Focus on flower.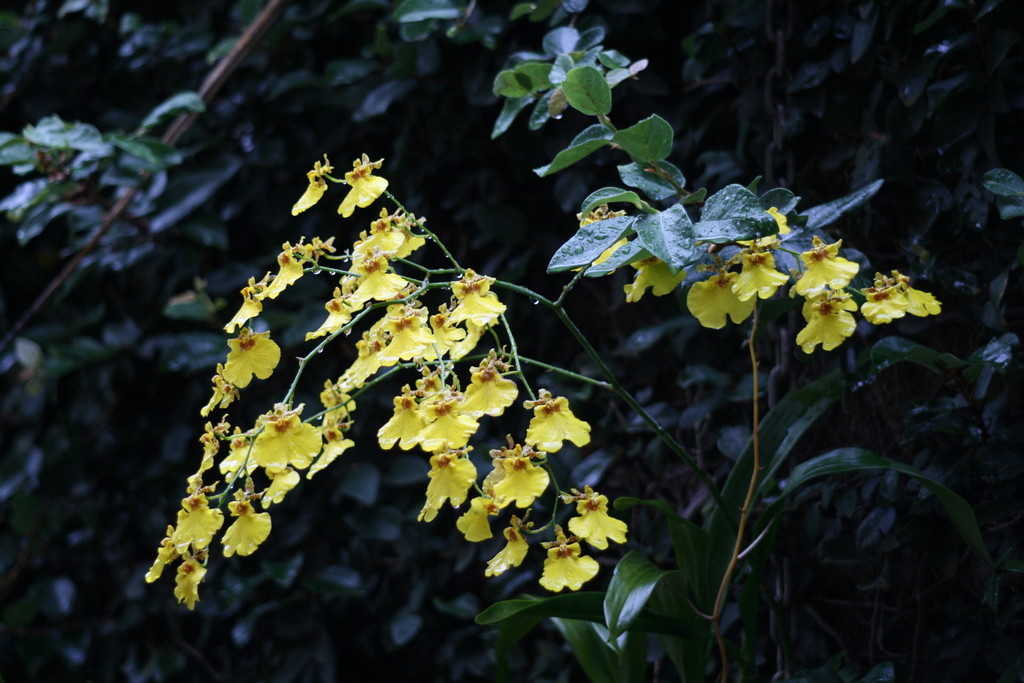
Focused at left=147, top=154, right=626, bottom=588.
